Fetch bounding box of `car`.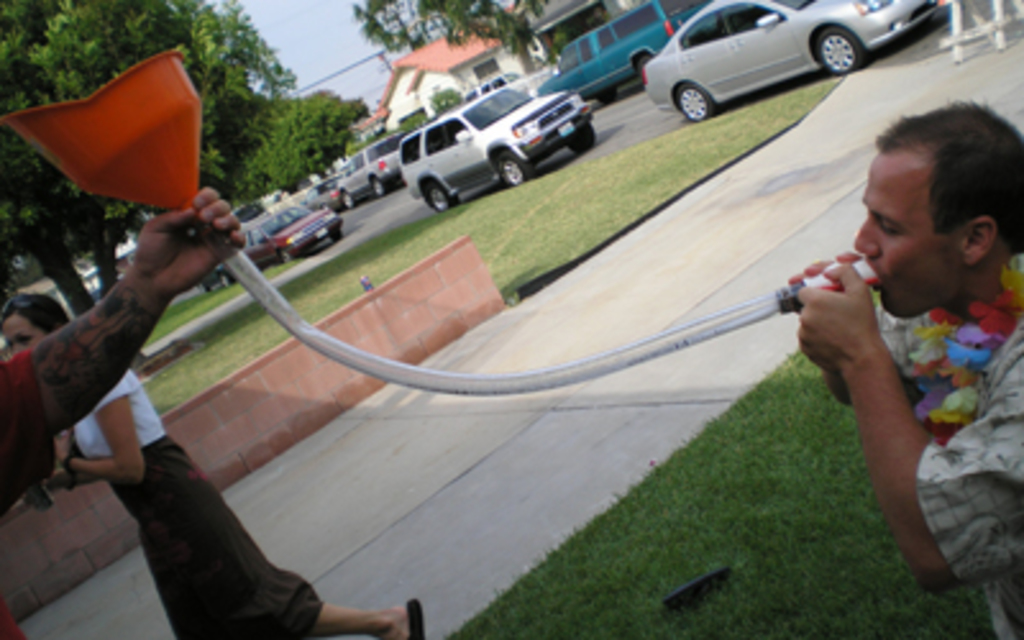
Bbox: detection(540, 0, 701, 102).
